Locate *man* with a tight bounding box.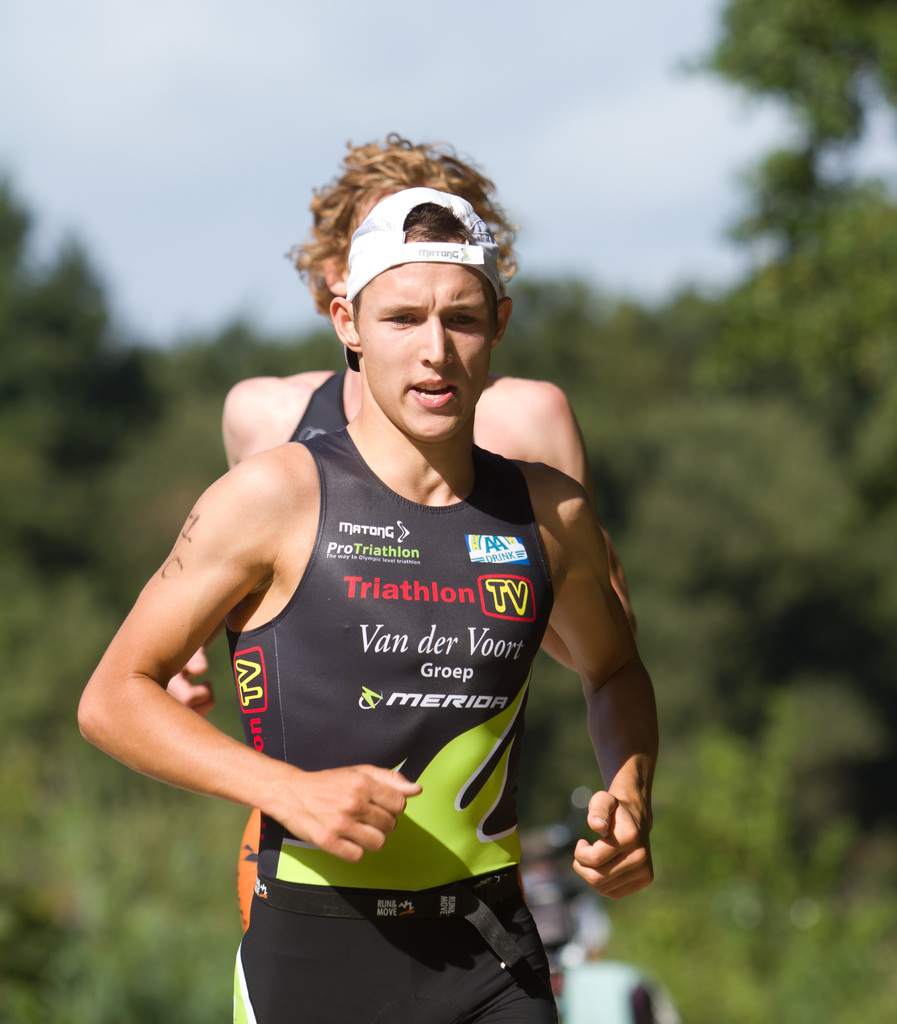
rect(72, 141, 672, 1023).
